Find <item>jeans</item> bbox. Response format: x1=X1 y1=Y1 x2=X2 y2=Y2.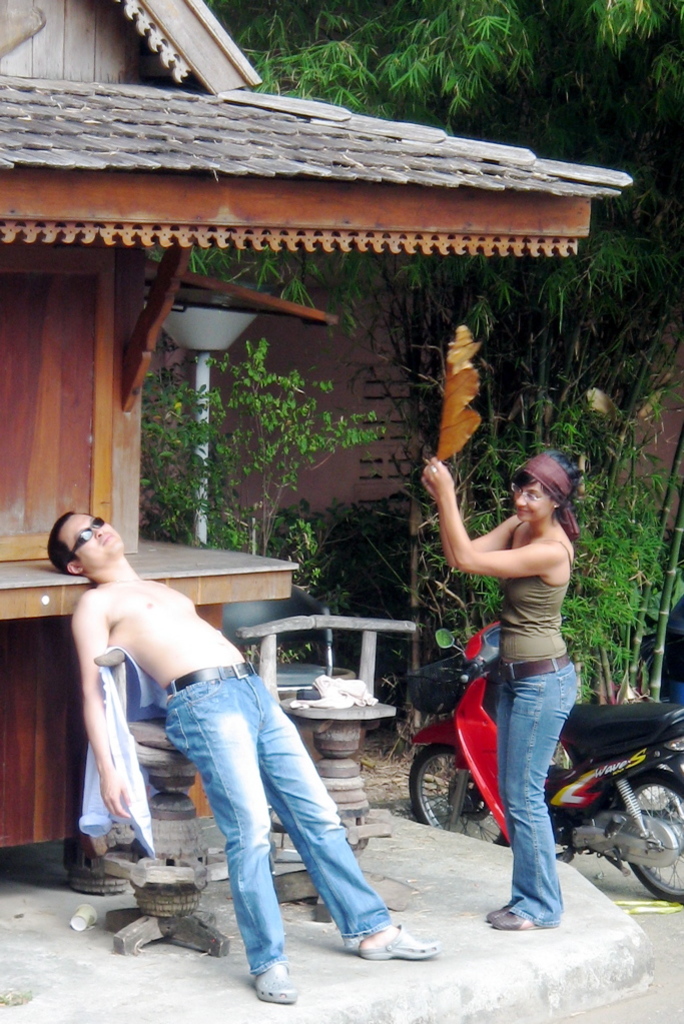
x1=505 y1=661 x2=572 y2=920.
